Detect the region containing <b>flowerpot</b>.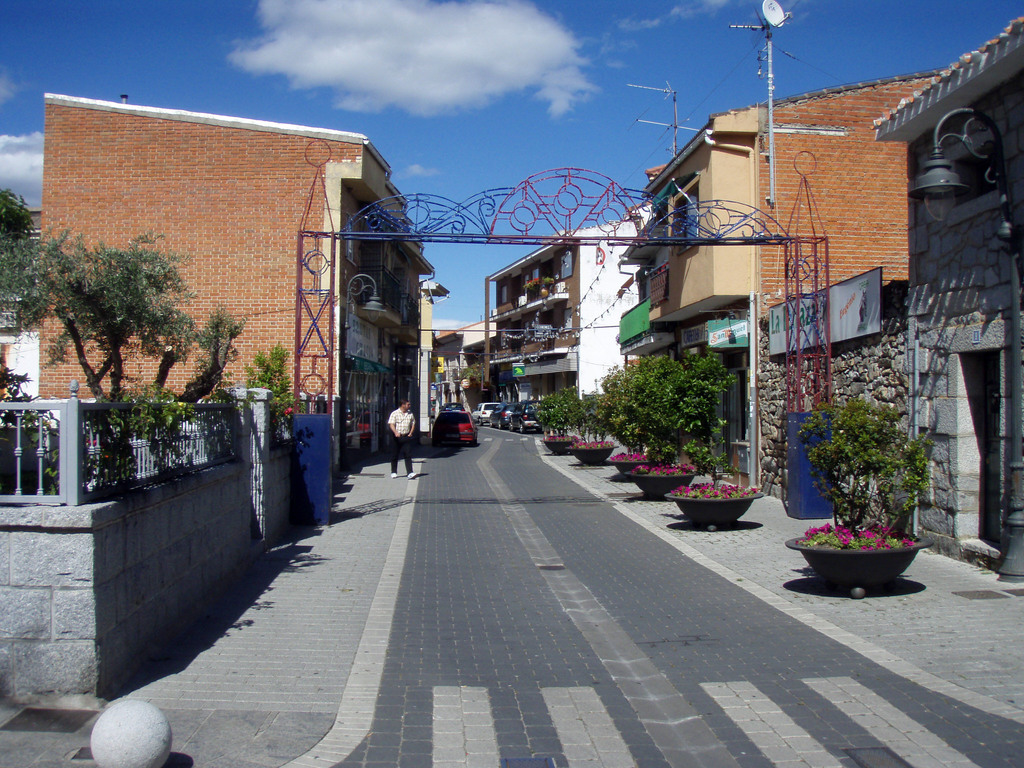
632/470/694/501.
